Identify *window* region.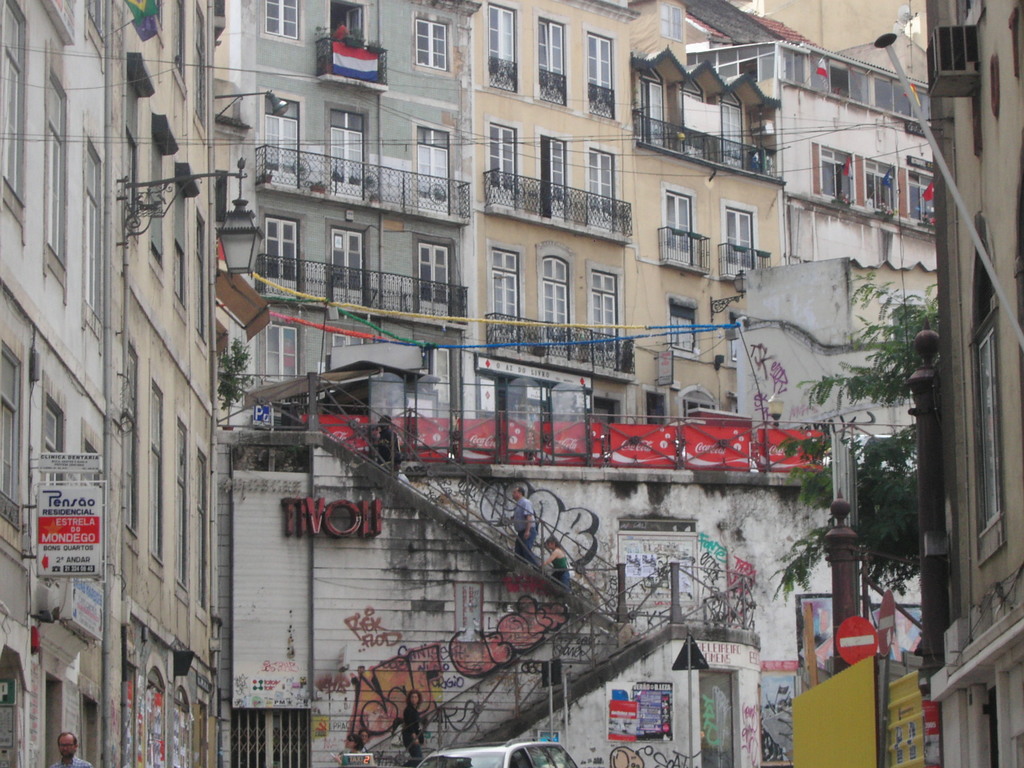
Region: box(723, 204, 749, 274).
